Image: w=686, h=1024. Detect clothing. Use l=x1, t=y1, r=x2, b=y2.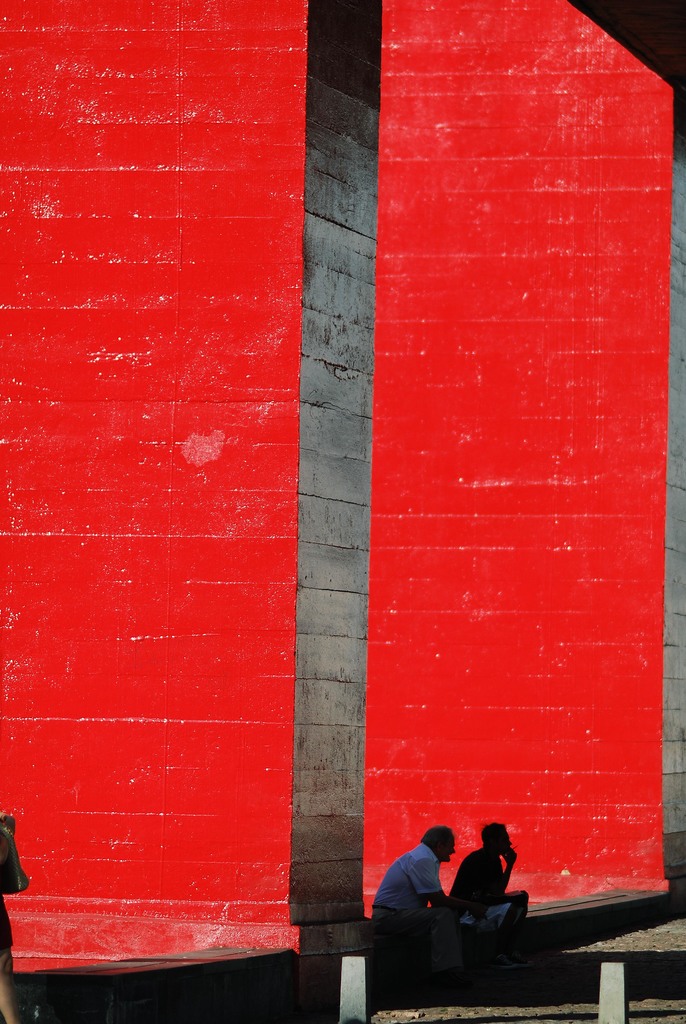
l=450, t=849, r=518, b=931.
